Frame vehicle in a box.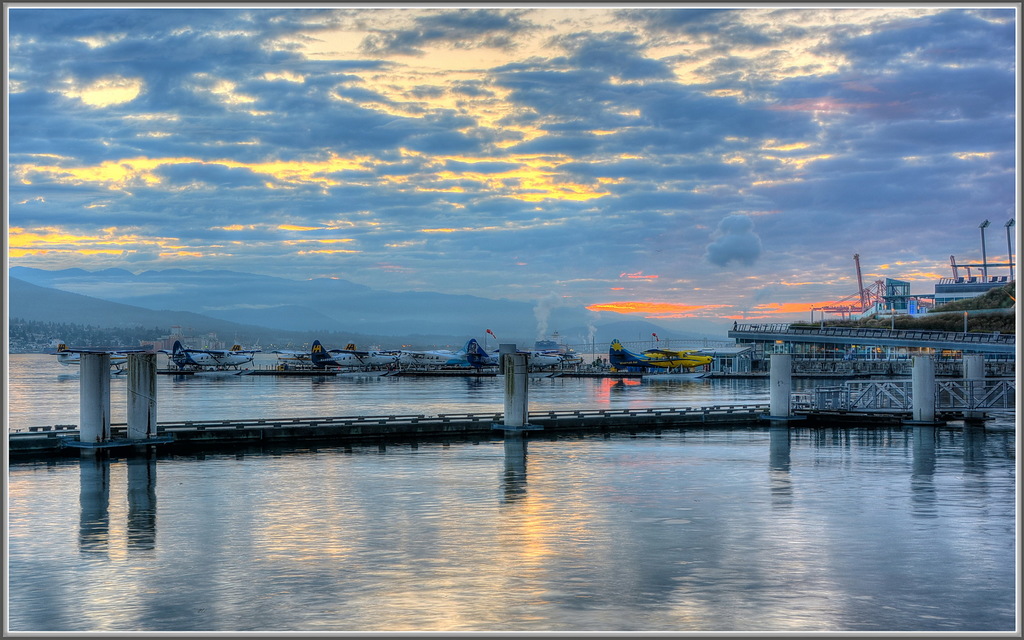
bbox(317, 340, 417, 372).
